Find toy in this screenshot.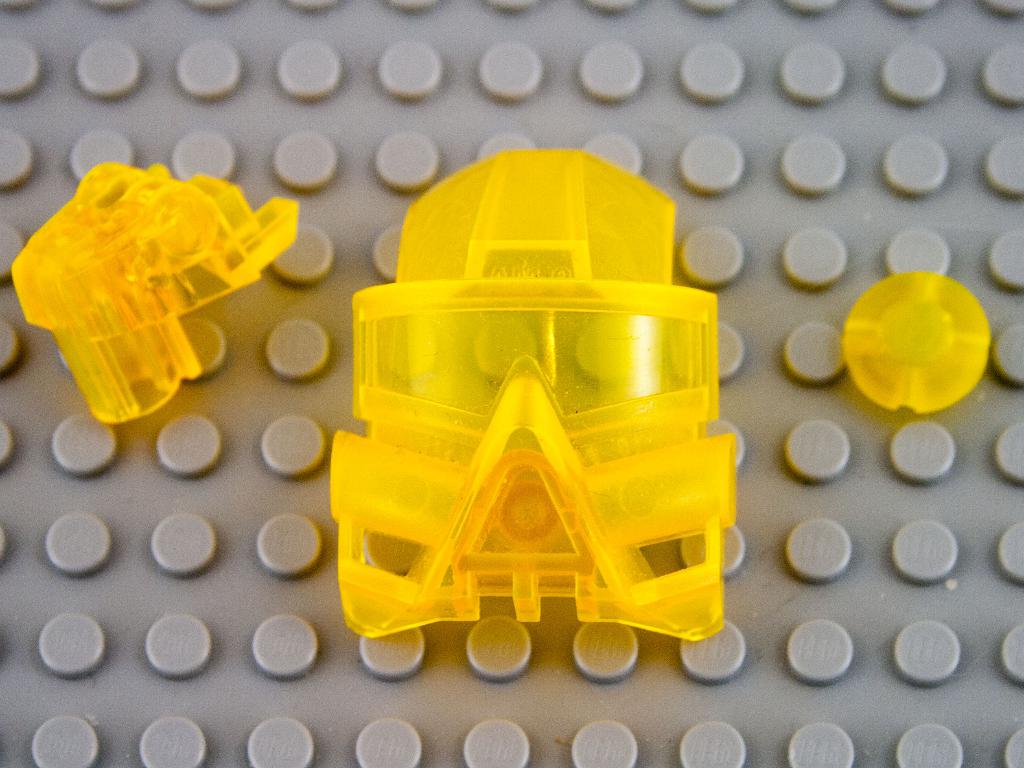
The bounding box for toy is BBox(1, 0, 1023, 767).
